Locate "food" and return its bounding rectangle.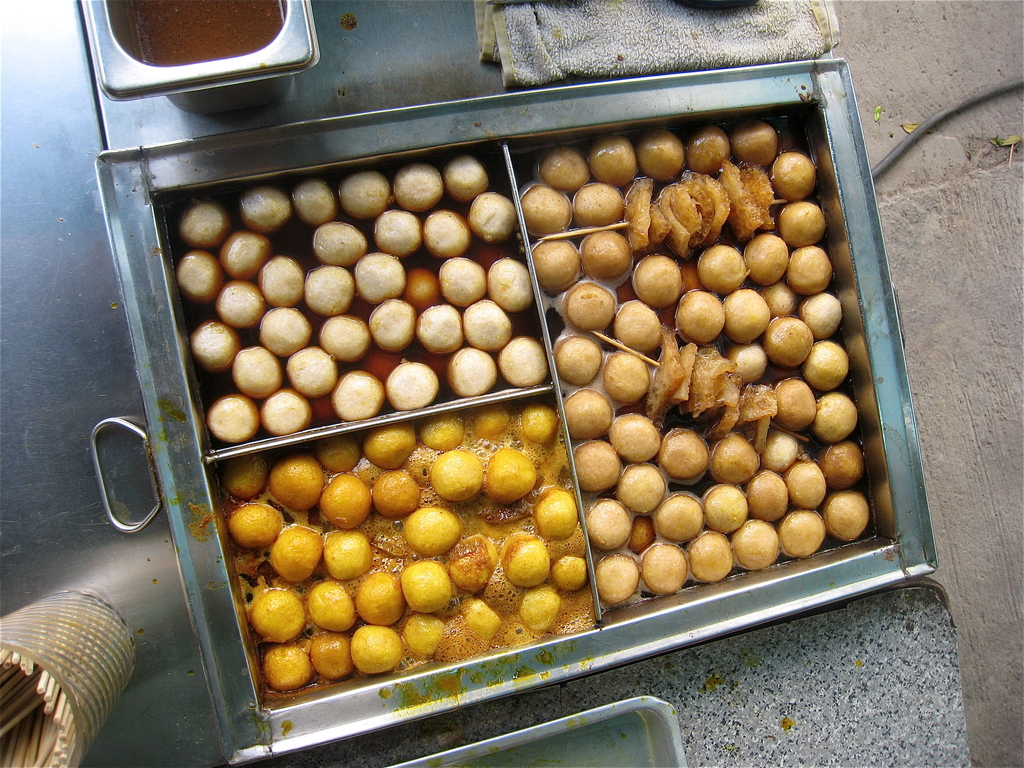
x1=231, y1=344, x2=282, y2=402.
